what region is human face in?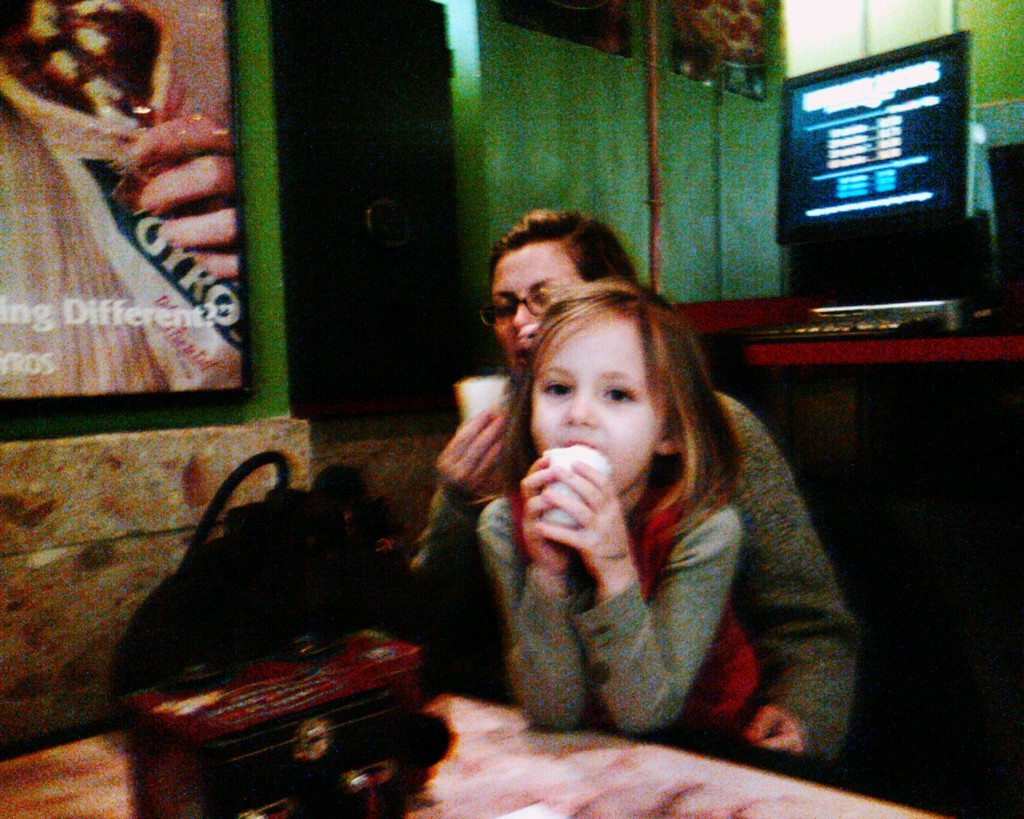
bbox=(491, 242, 584, 378).
